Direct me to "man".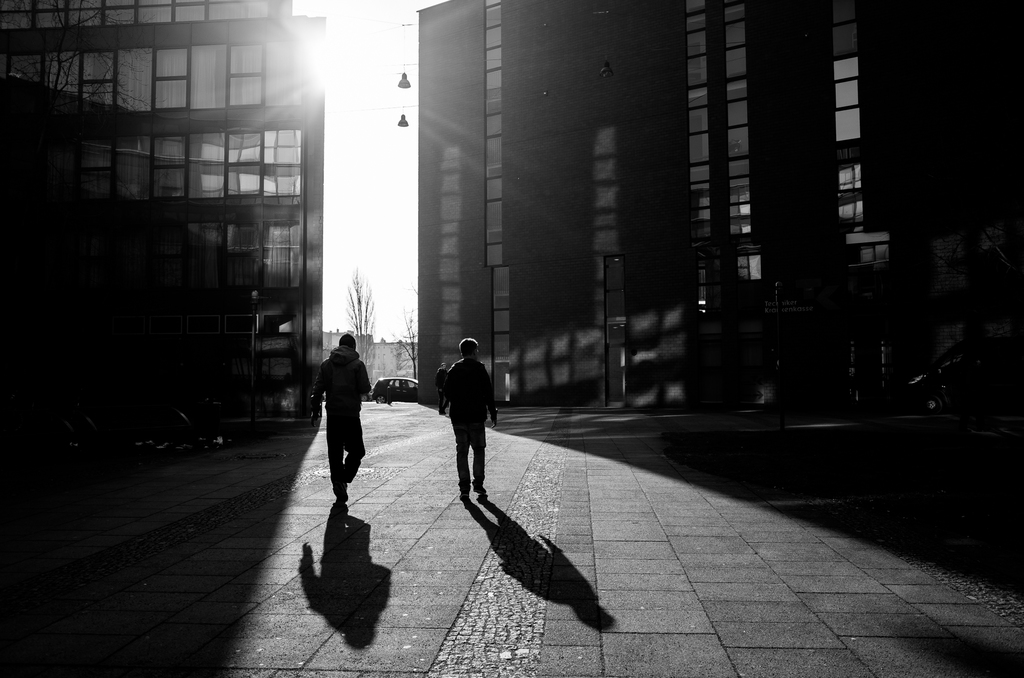
Direction: Rect(431, 339, 504, 524).
